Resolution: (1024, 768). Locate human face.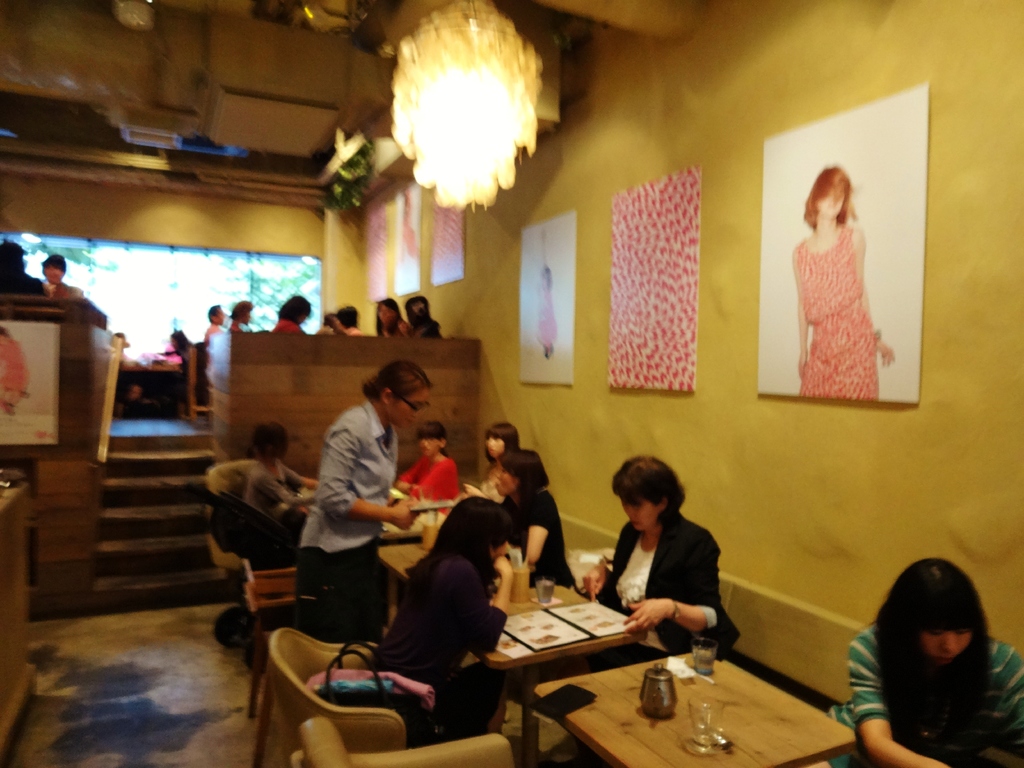
<bbox>614, 487, 662, 531</bbox>.
